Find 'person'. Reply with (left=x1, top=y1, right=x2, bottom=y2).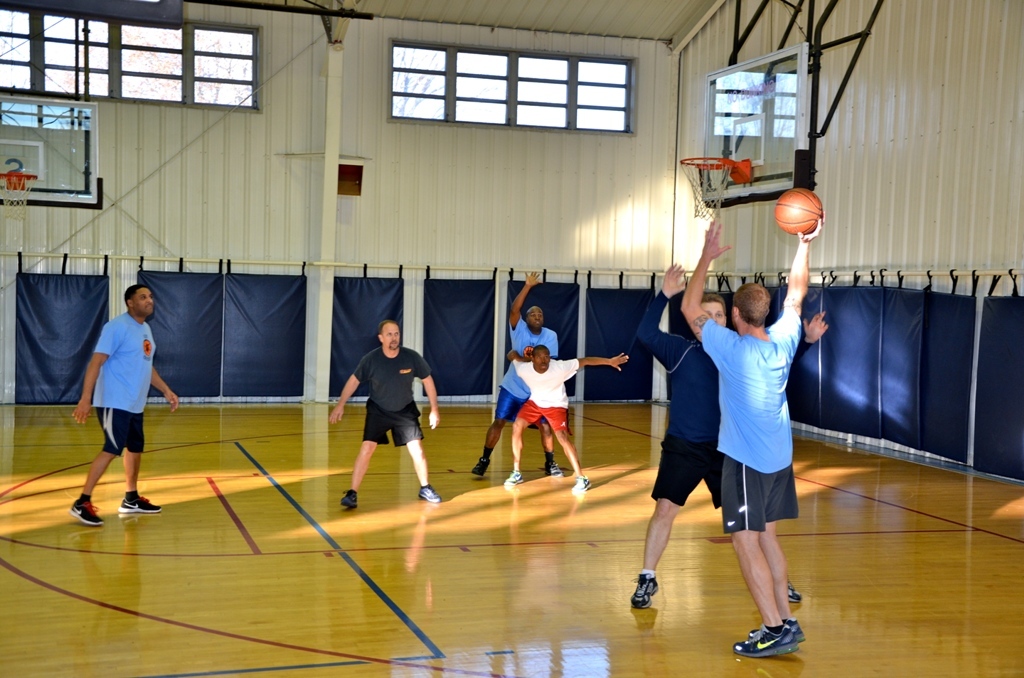
(left=329, top=320, right=441, bottom=507).
